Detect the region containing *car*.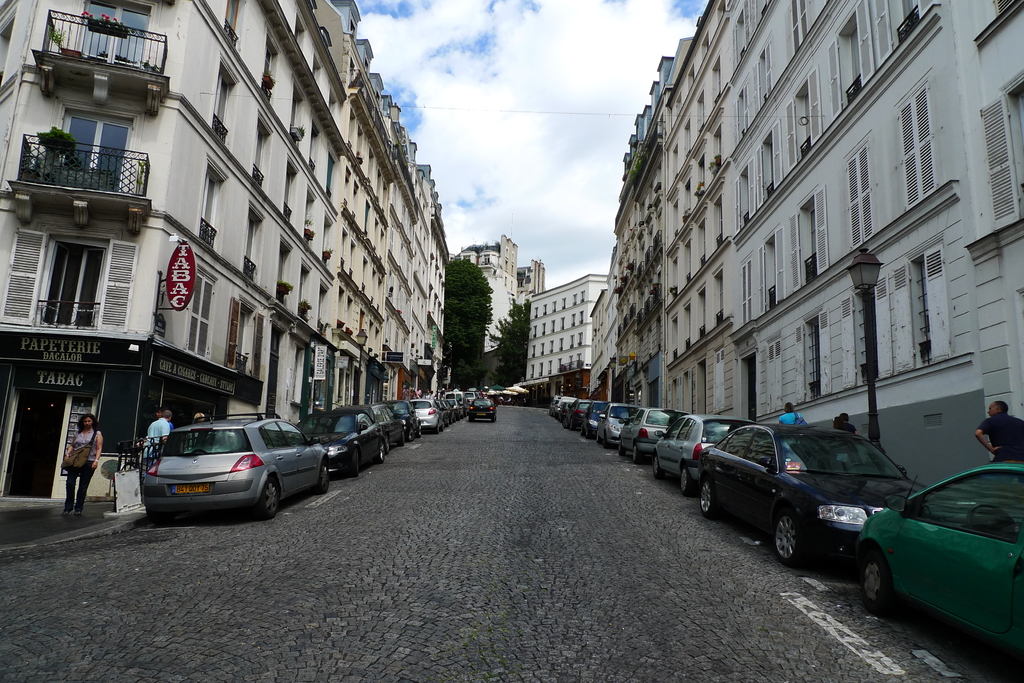
[649,415,747,485].
